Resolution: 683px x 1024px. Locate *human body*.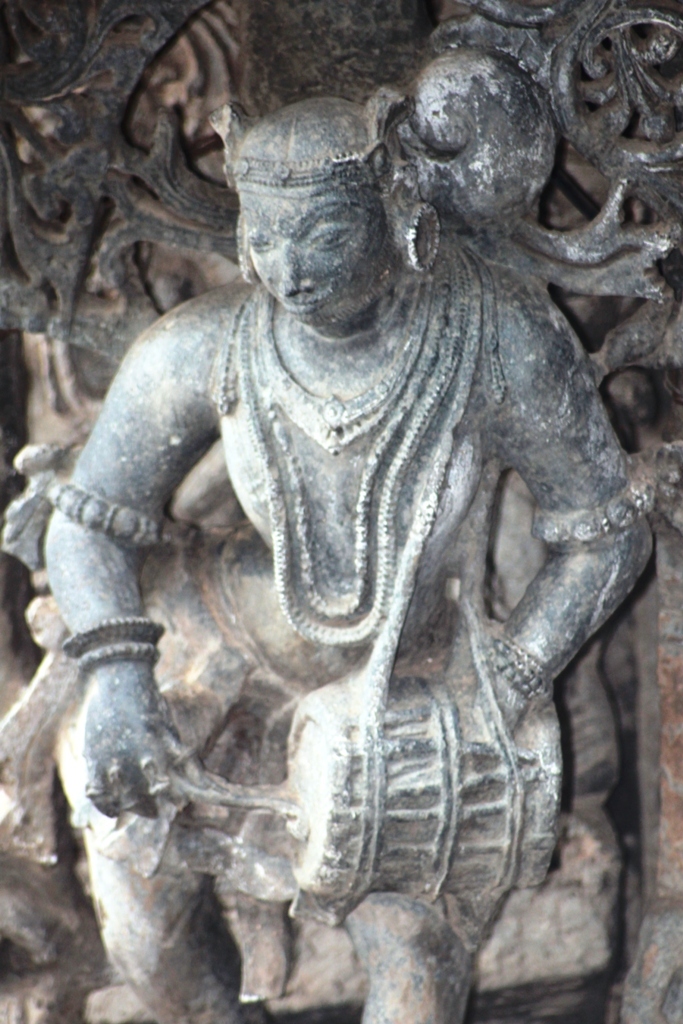
12,11,670,1013.
